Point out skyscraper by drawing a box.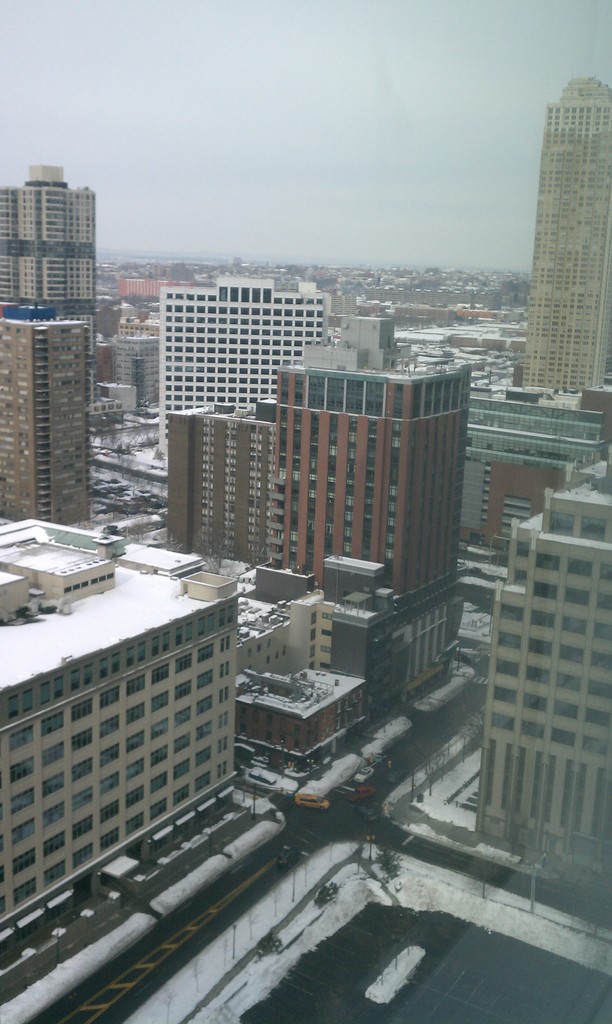
x1=0 y1=313 x2=97 y2=528.
